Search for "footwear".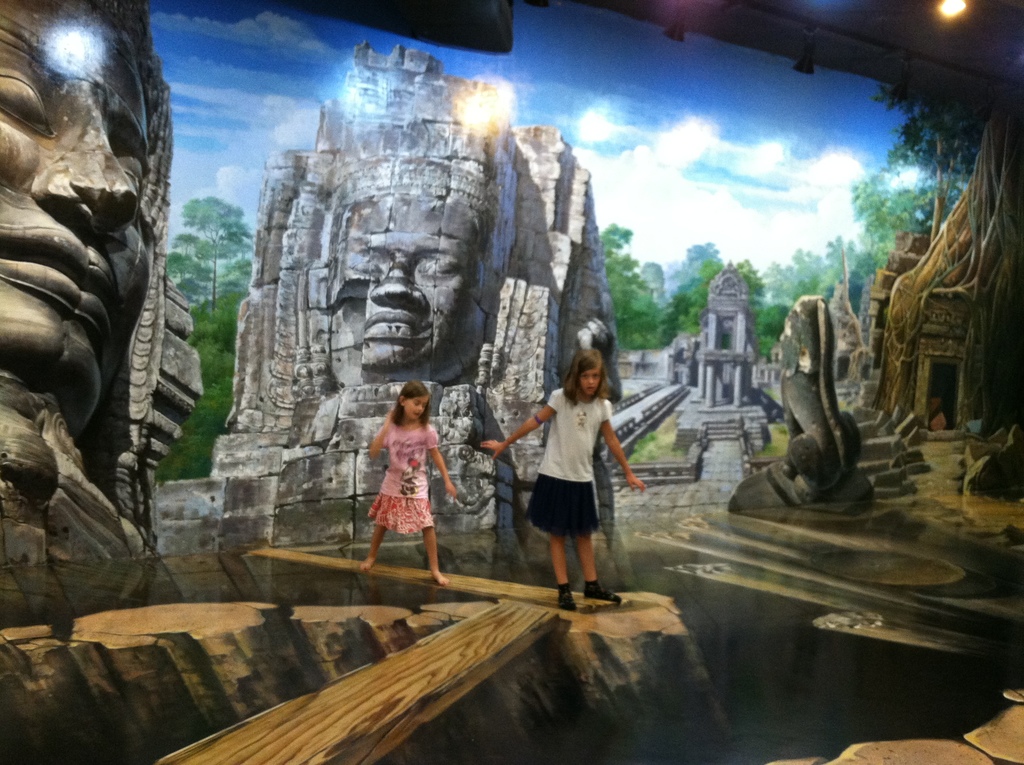
Found at <region>556, 588, 579, 612</region>.
